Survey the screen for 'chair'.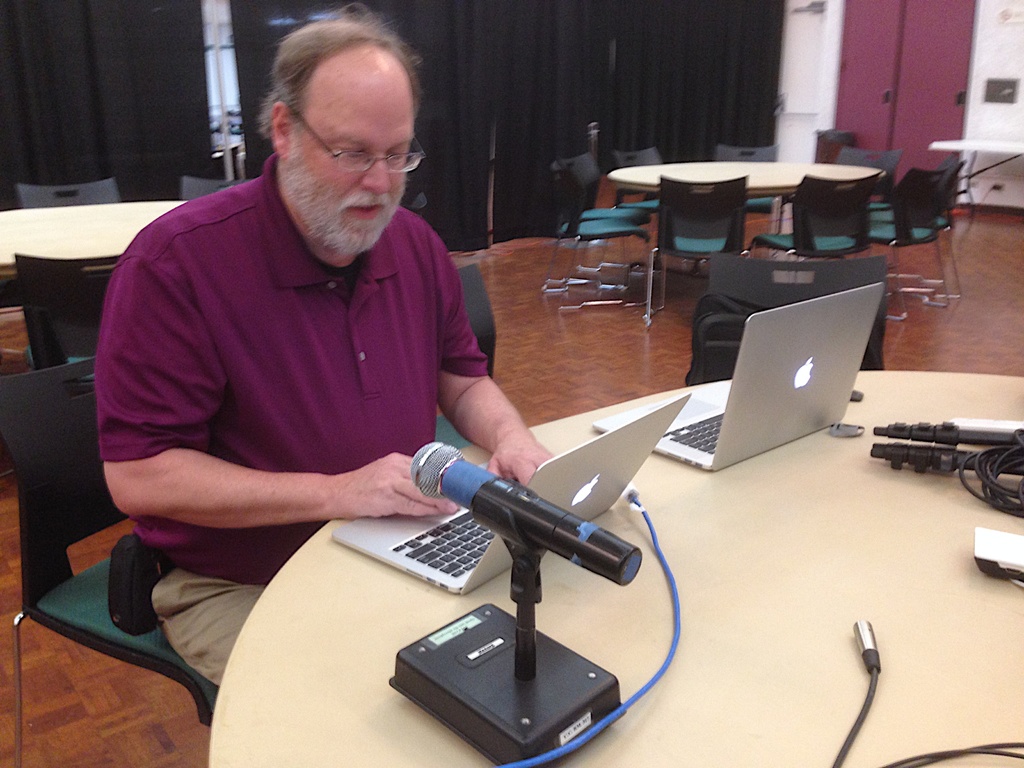
Survey found: (18,173,125,207).
